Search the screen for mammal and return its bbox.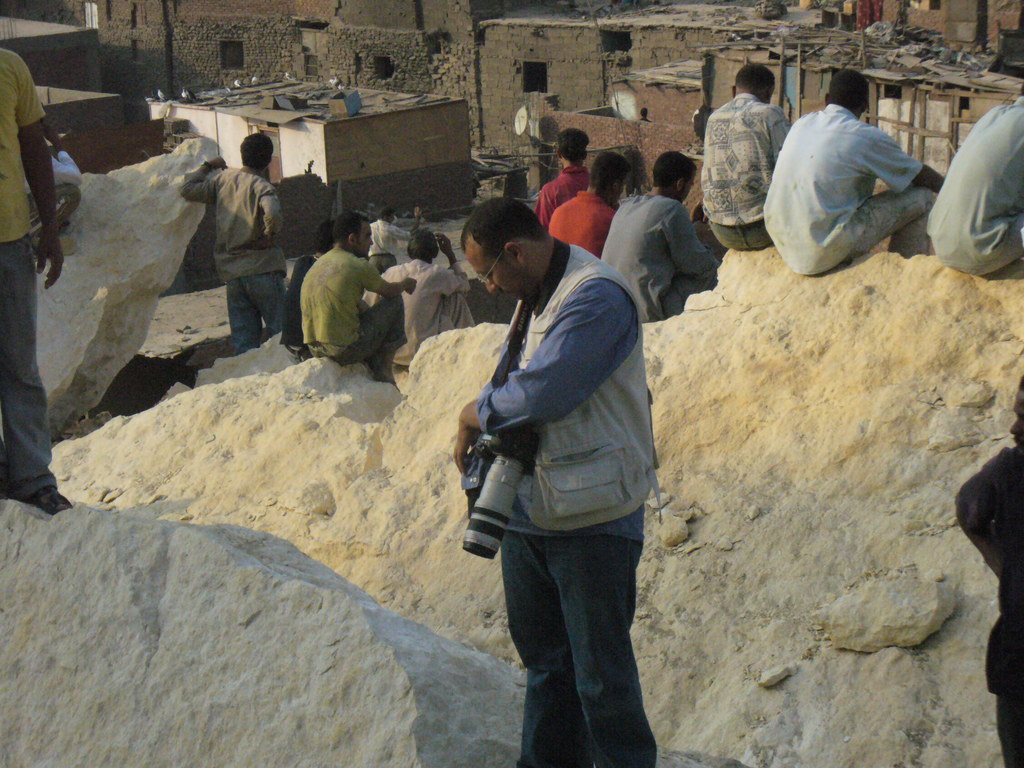
Found: <region>298, 209, 420, 380</region>.
